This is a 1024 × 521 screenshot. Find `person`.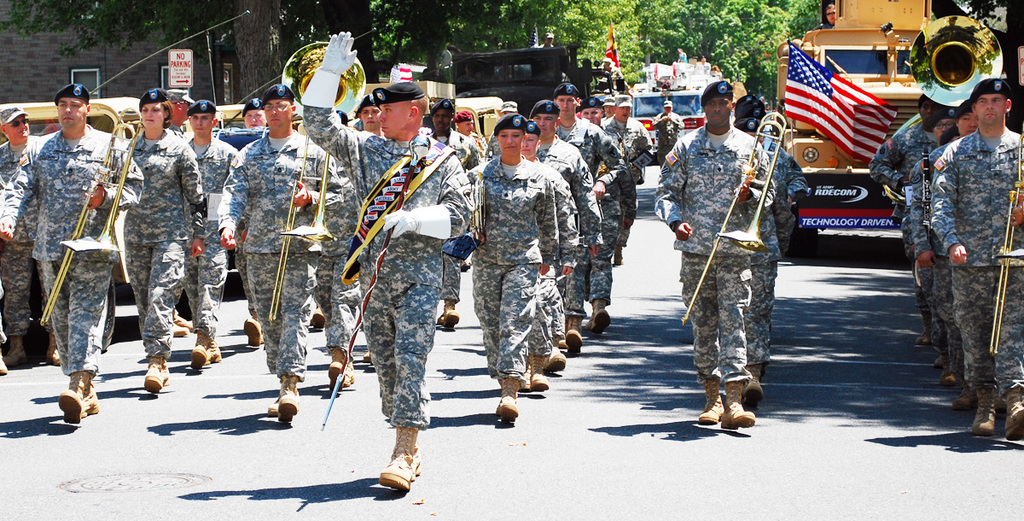
Bounding box: bbox(428, 97, 491, 319).
